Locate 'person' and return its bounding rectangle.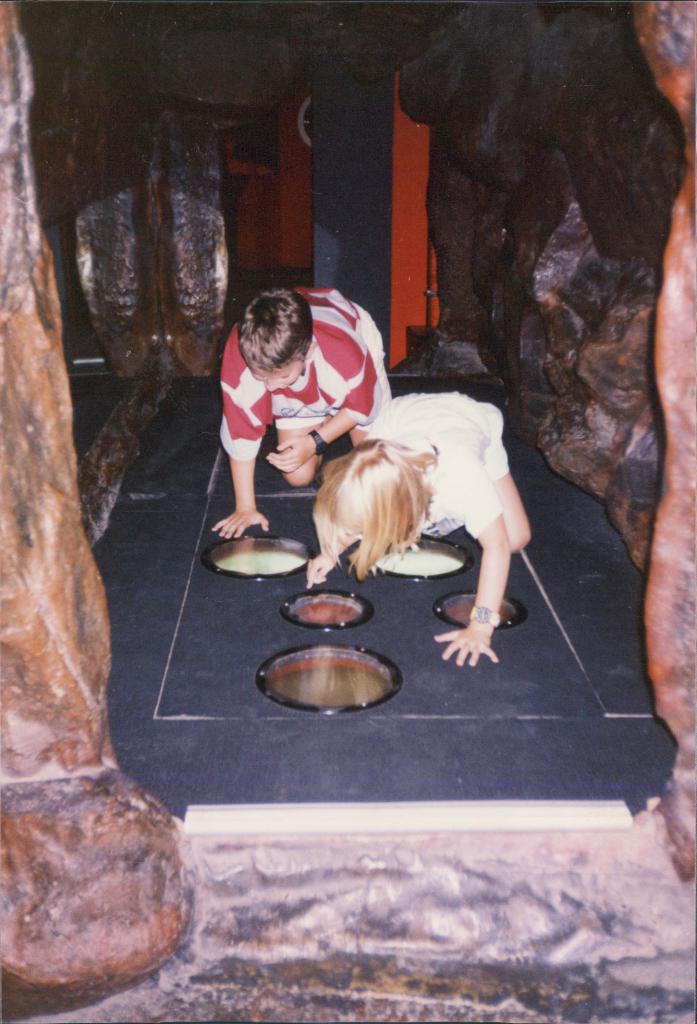
[x1=299, y1=392, x2=527, y2=662].
